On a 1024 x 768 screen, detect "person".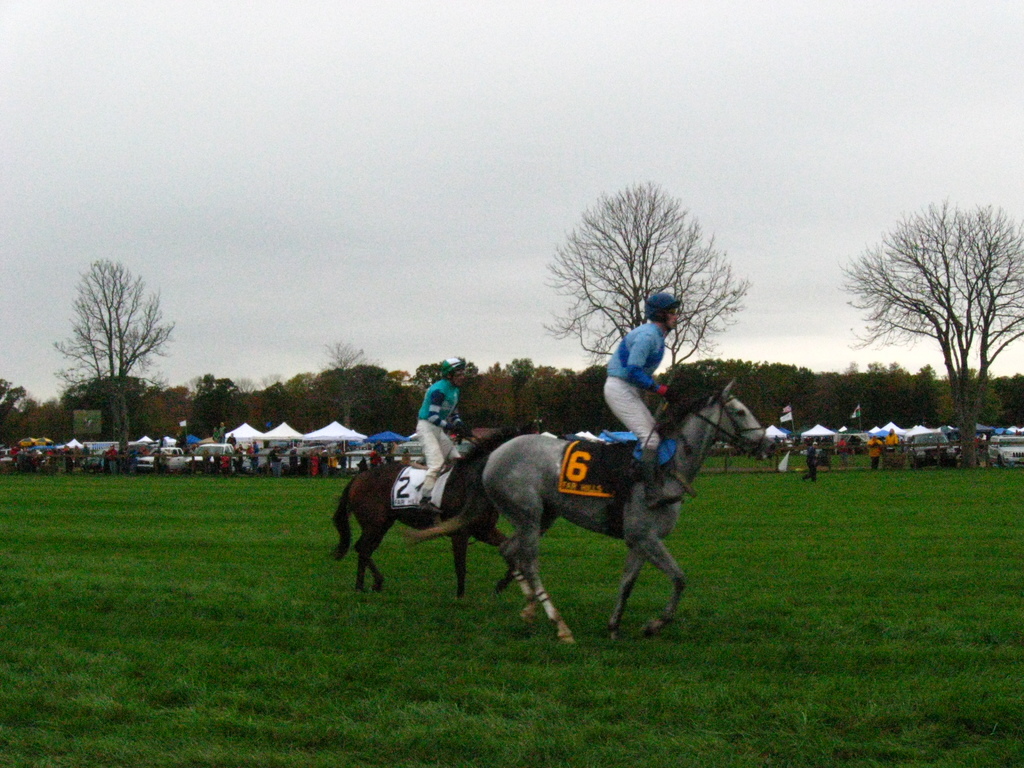
Rect(863, 434, 890, 472).
